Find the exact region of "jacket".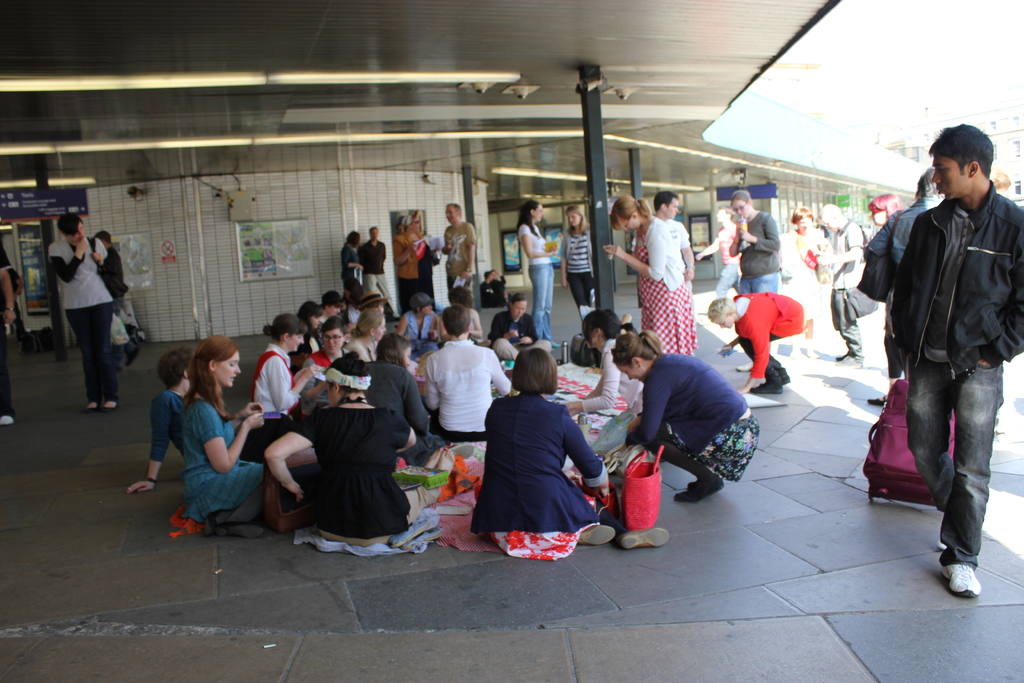
Exact region: box(889, 176, 1023, 381).
